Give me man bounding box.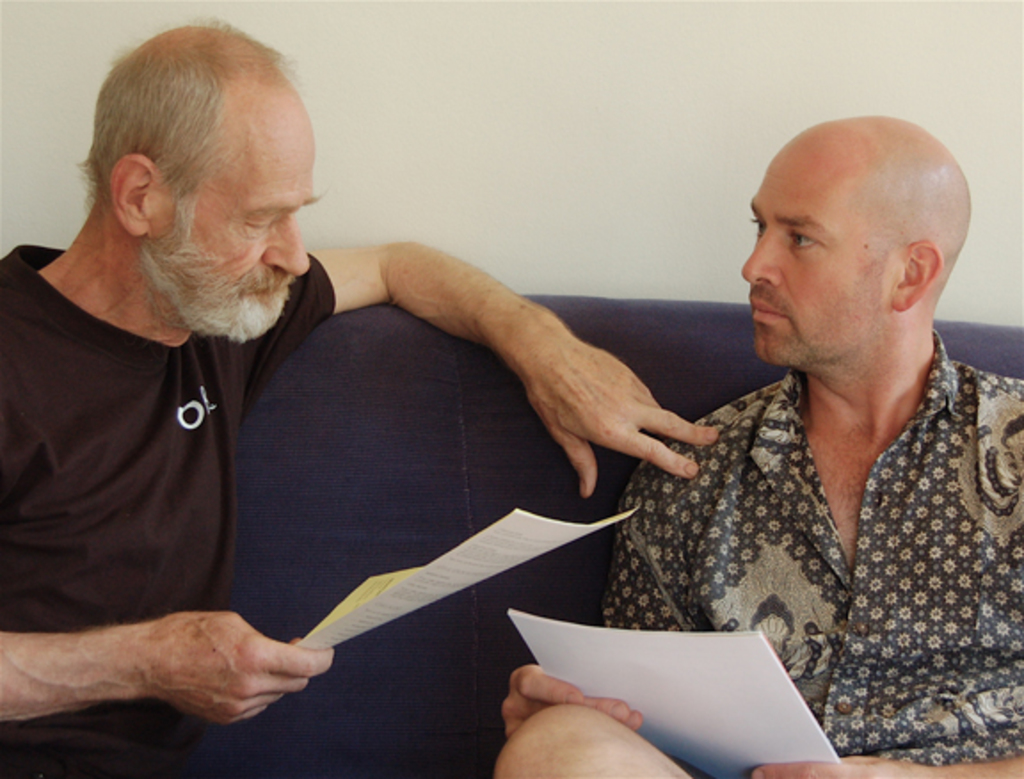
select_region(492, 116, 1022, 777).
